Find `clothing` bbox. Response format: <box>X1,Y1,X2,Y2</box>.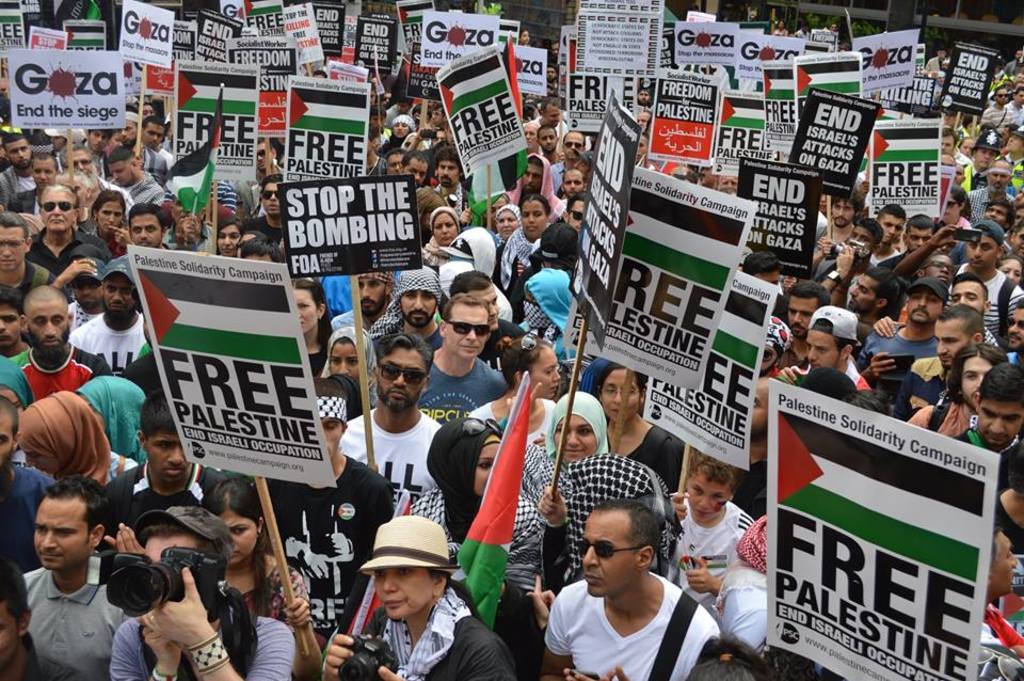
<box>963,187,1005,224</box>.
